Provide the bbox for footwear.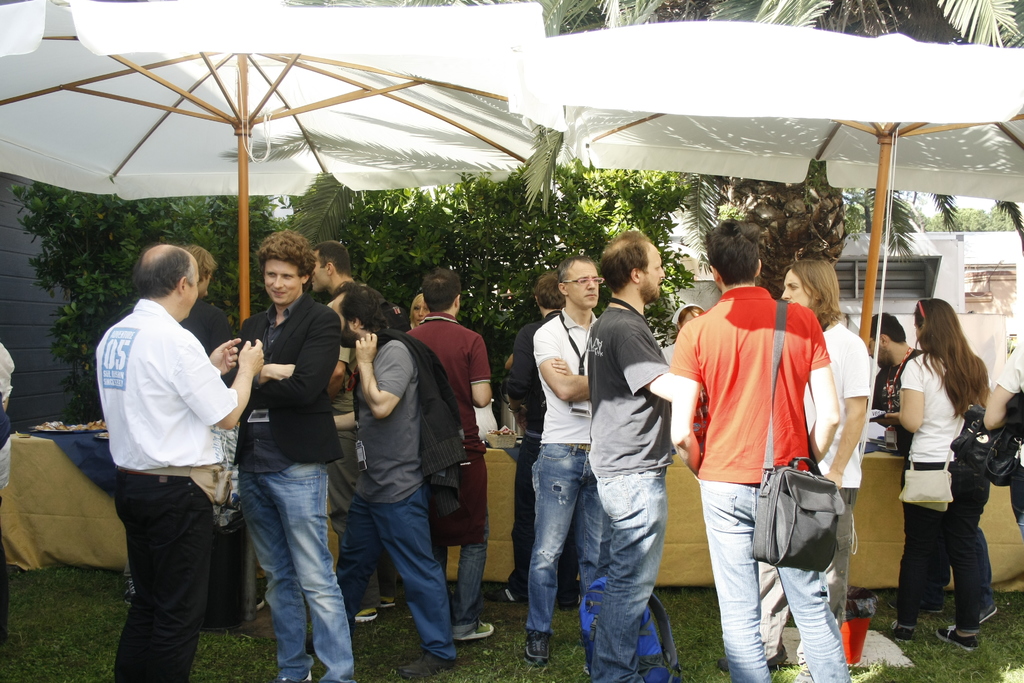
(left=397, top=657, right=449, bottom=678).
